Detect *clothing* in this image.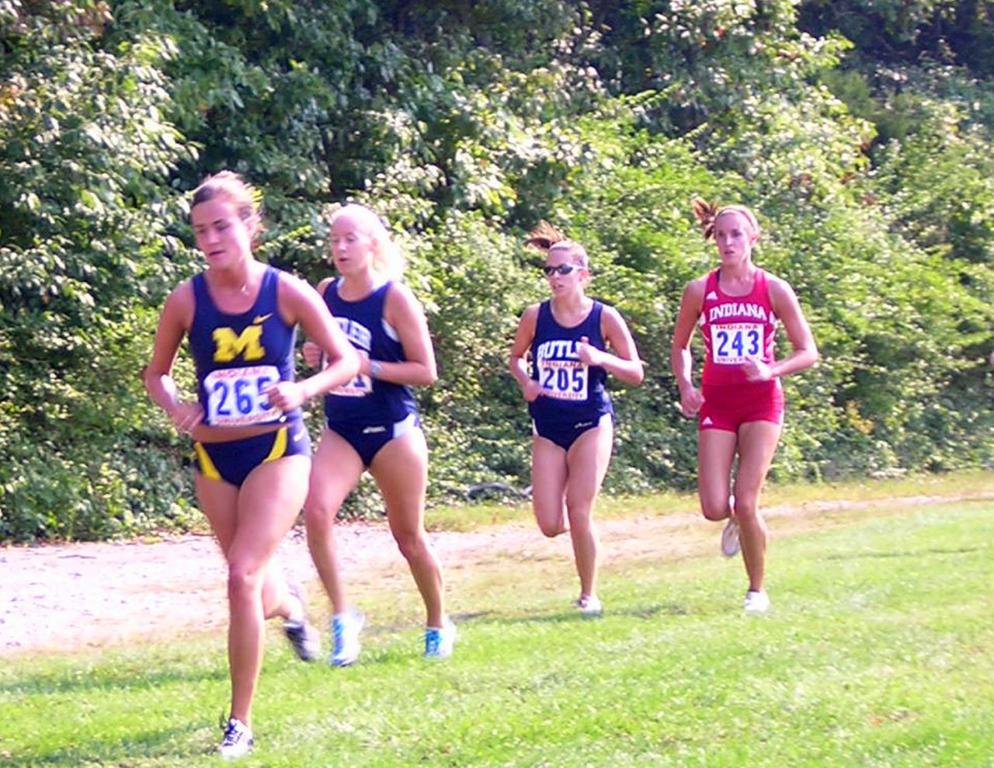
Detection: 189,263,310,488.
